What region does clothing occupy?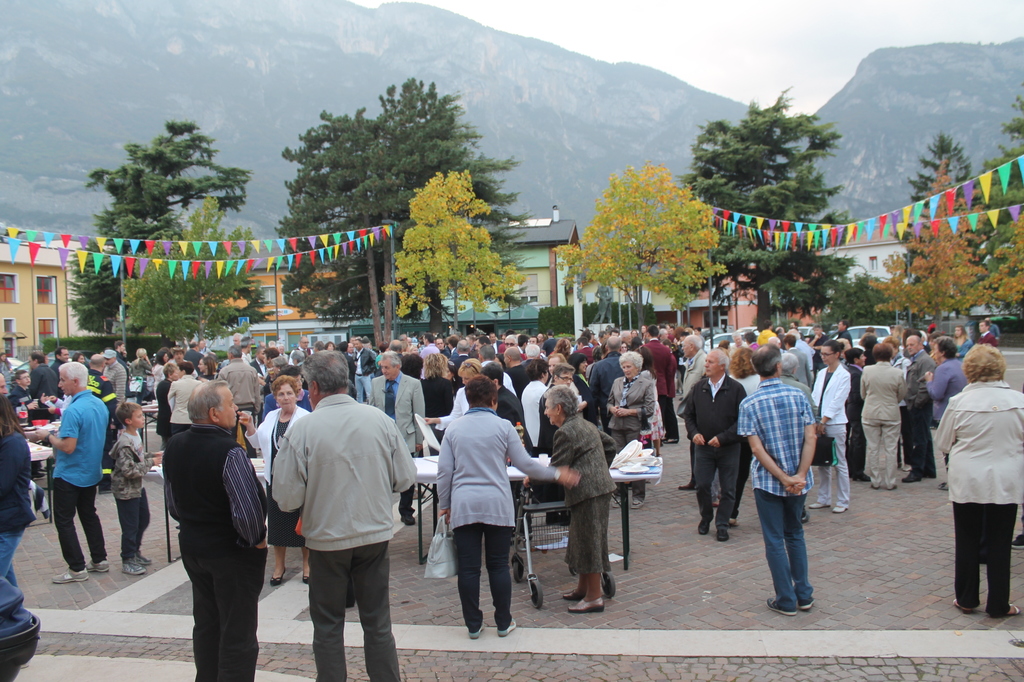
locate(938, 373, 1023, 605).
